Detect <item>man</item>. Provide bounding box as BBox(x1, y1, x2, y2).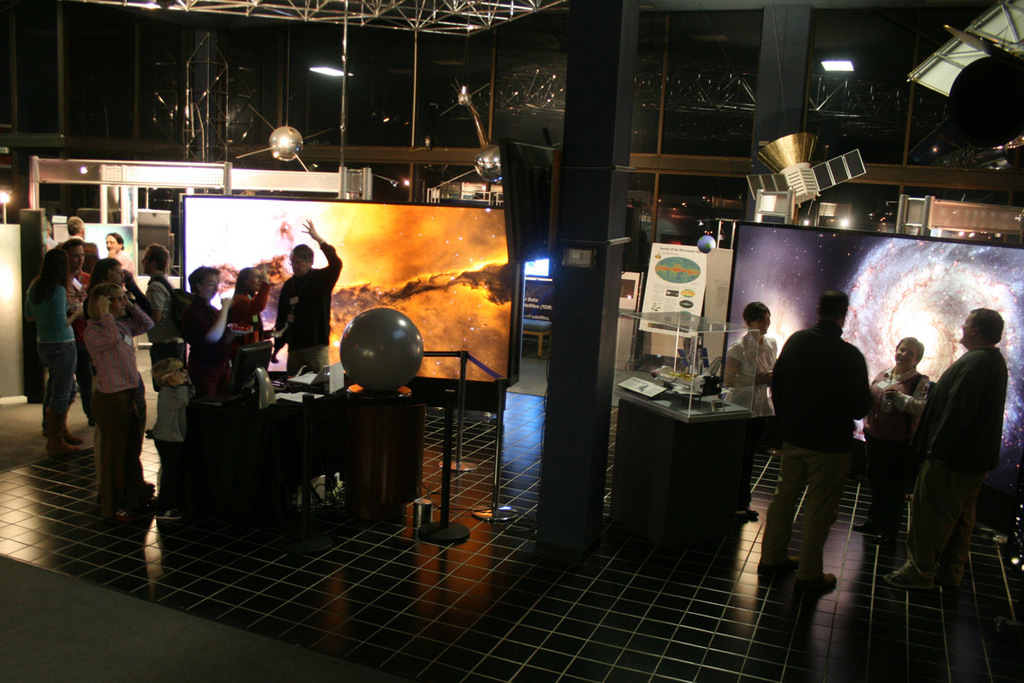
BBox(901, 299, 1013, 618).
